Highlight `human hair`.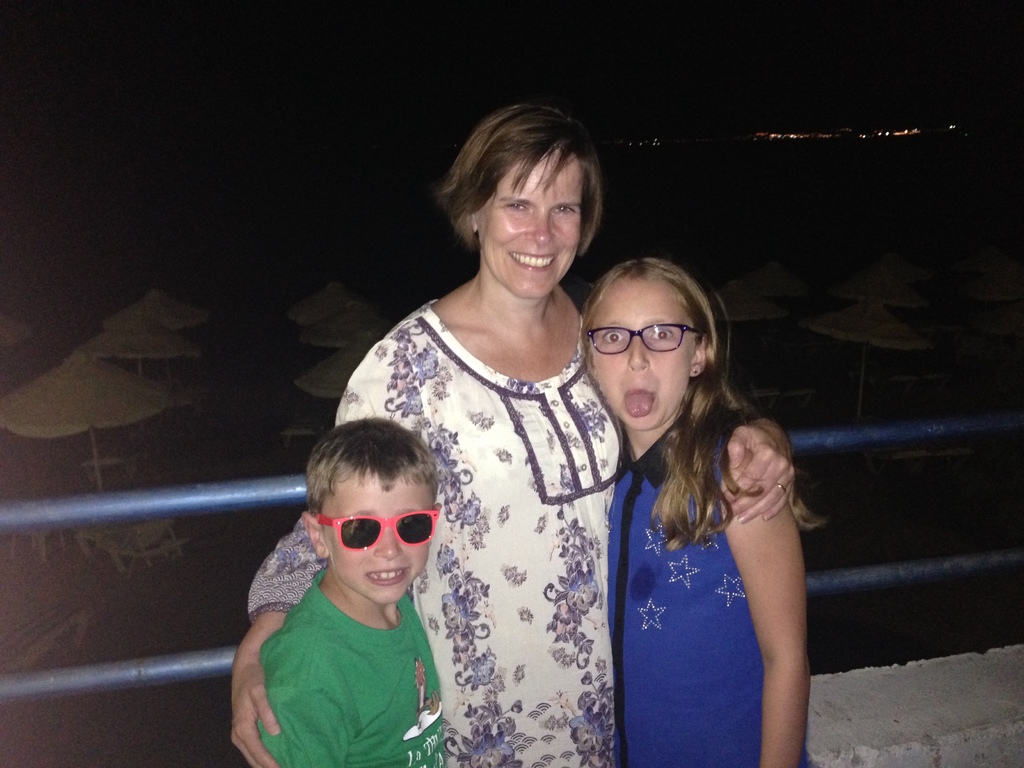
Highlighted region: <region>432, 105, 607, 250</region>.
